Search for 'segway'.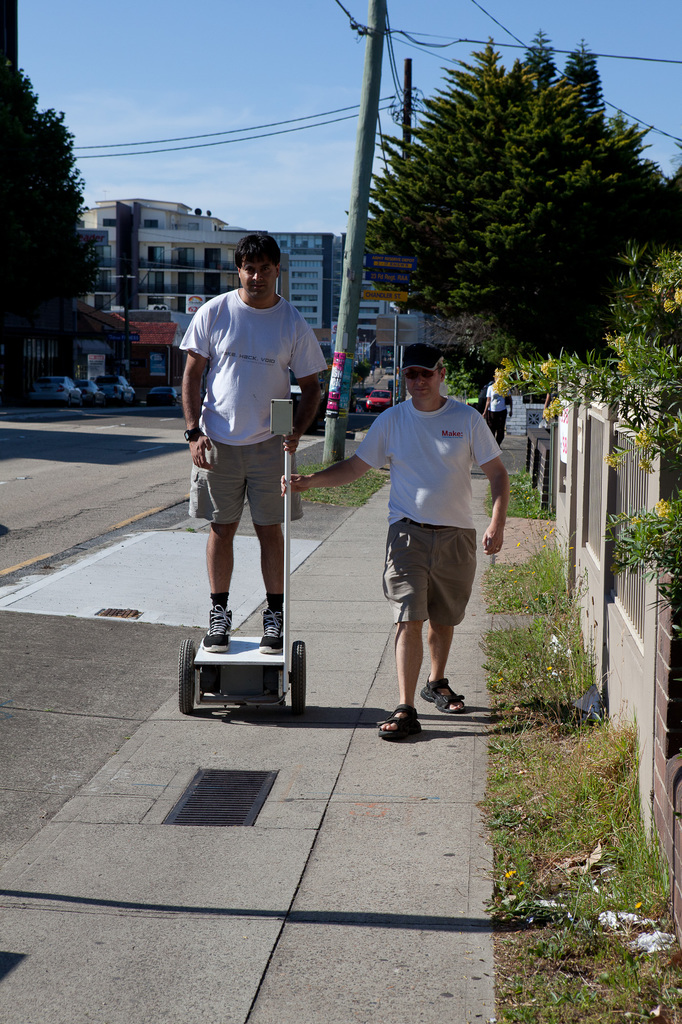
Found at select_region(178, 441, 307, 711).
